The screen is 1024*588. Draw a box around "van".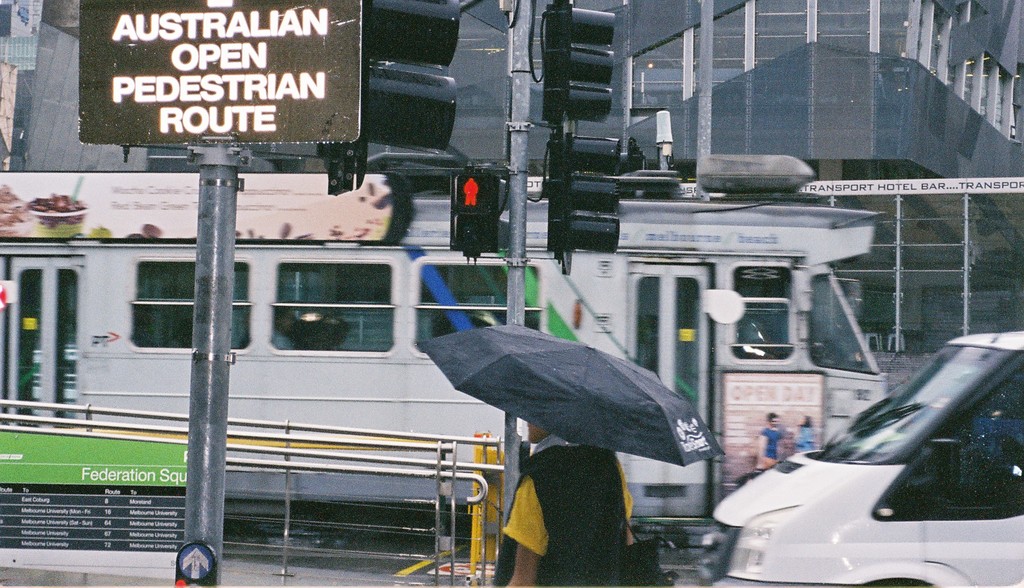
701:336:1023:587.
